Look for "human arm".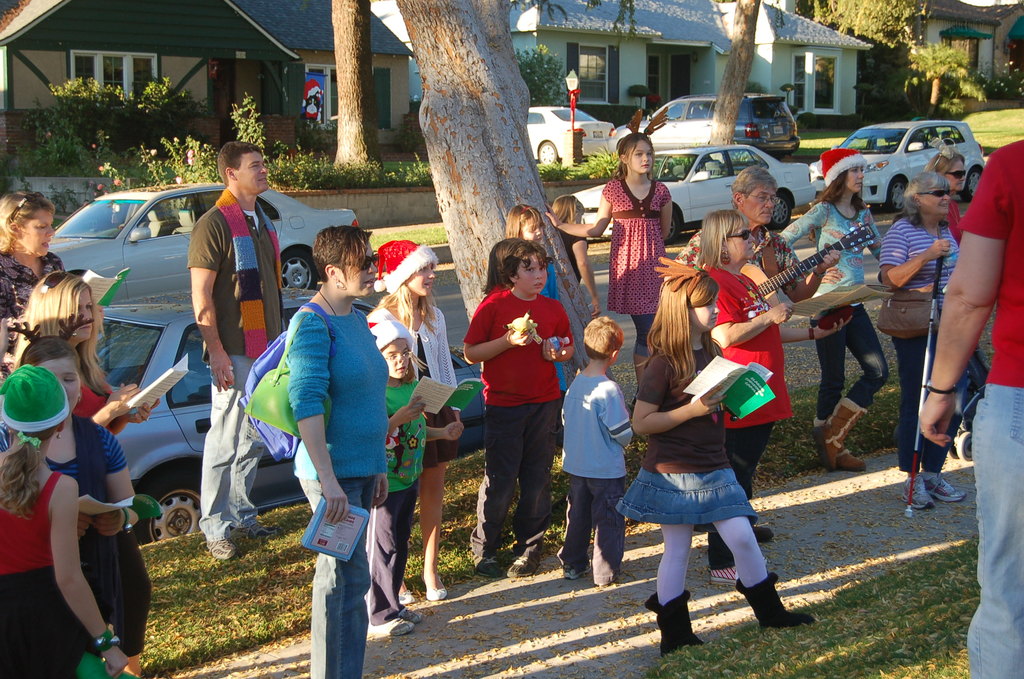
Found: (52, 470, 138, 675).
